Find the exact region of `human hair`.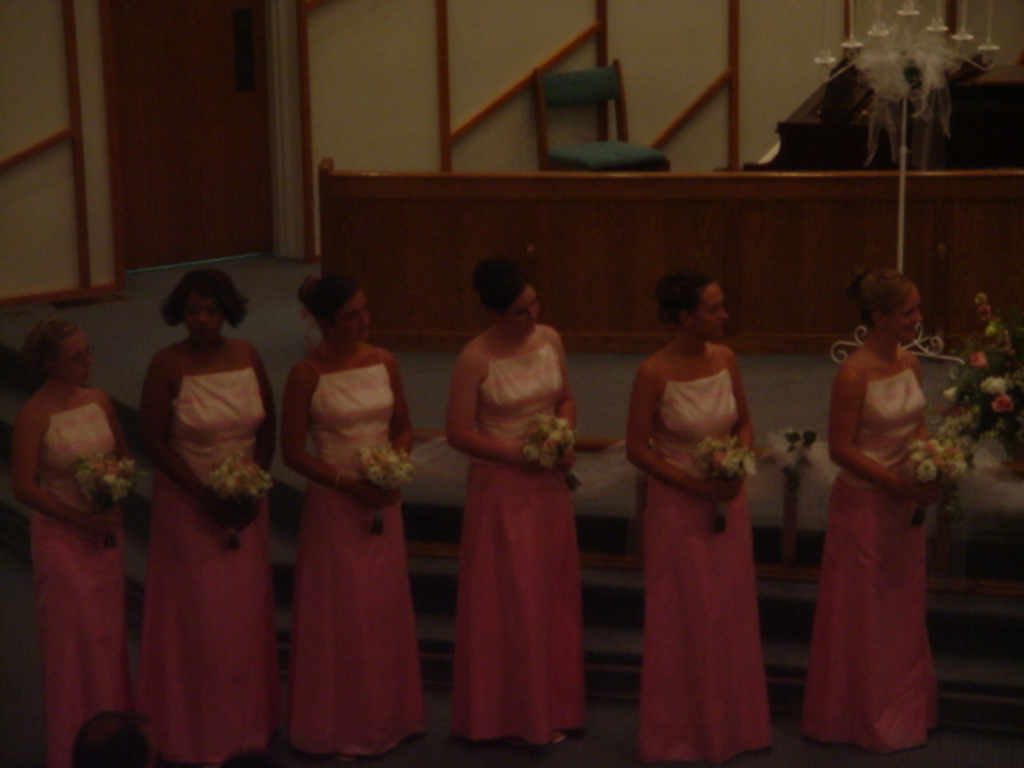
Exact region: (301,272,366,331).
